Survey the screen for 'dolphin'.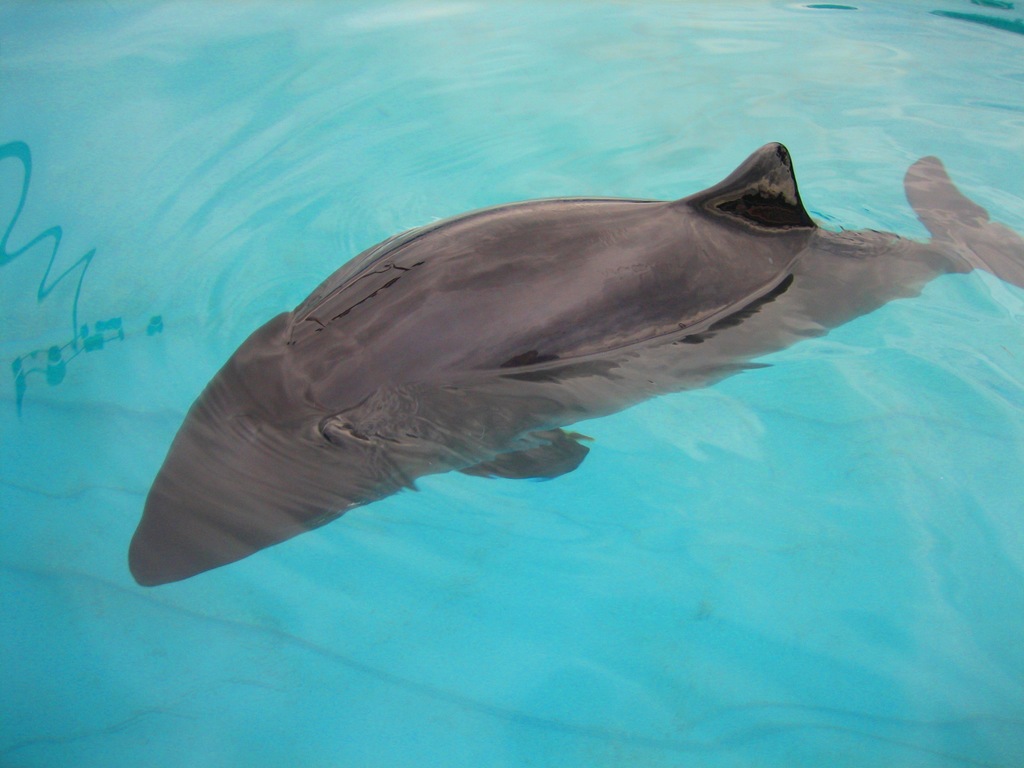
Survey found: BBox(124, 135, 1023, 591).
